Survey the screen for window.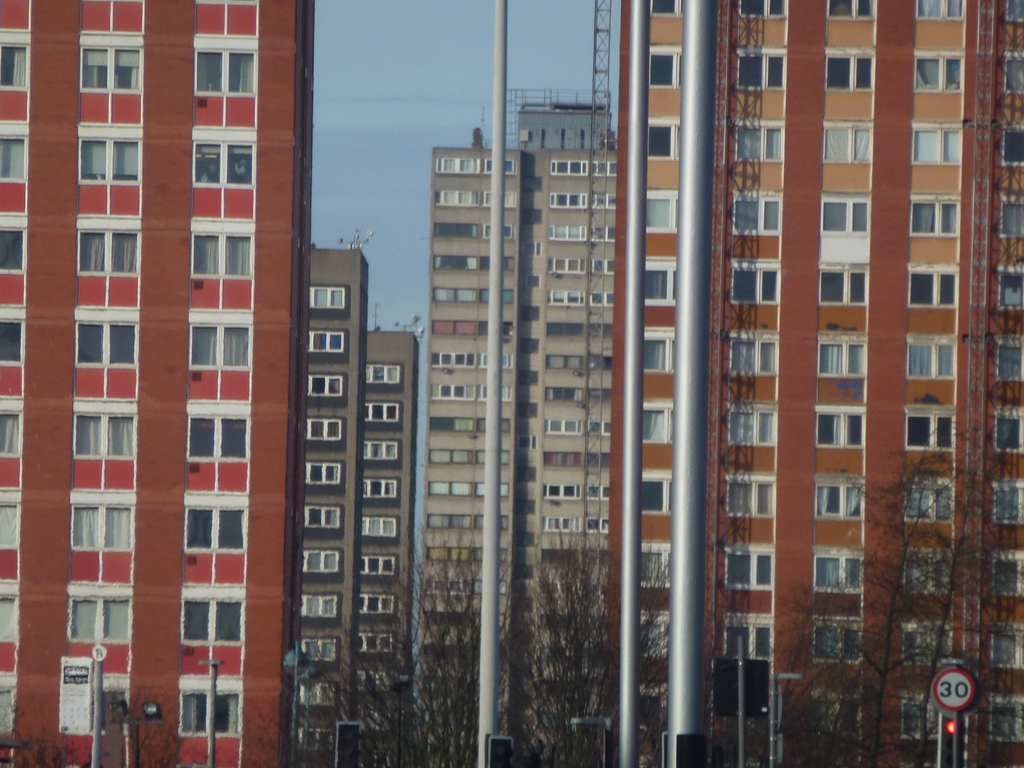
Survey found: <box>593,193,618,212</box>.
